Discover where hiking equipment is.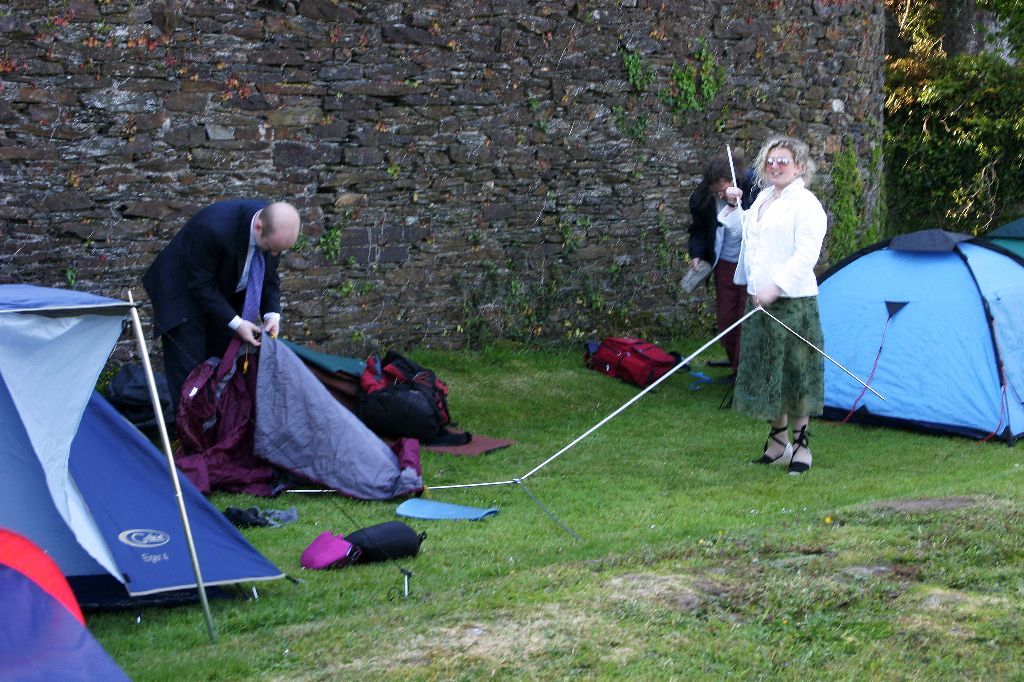
Discovered at {"left": 974, "top": 216, "right": 1023, "bottom": 260}.
